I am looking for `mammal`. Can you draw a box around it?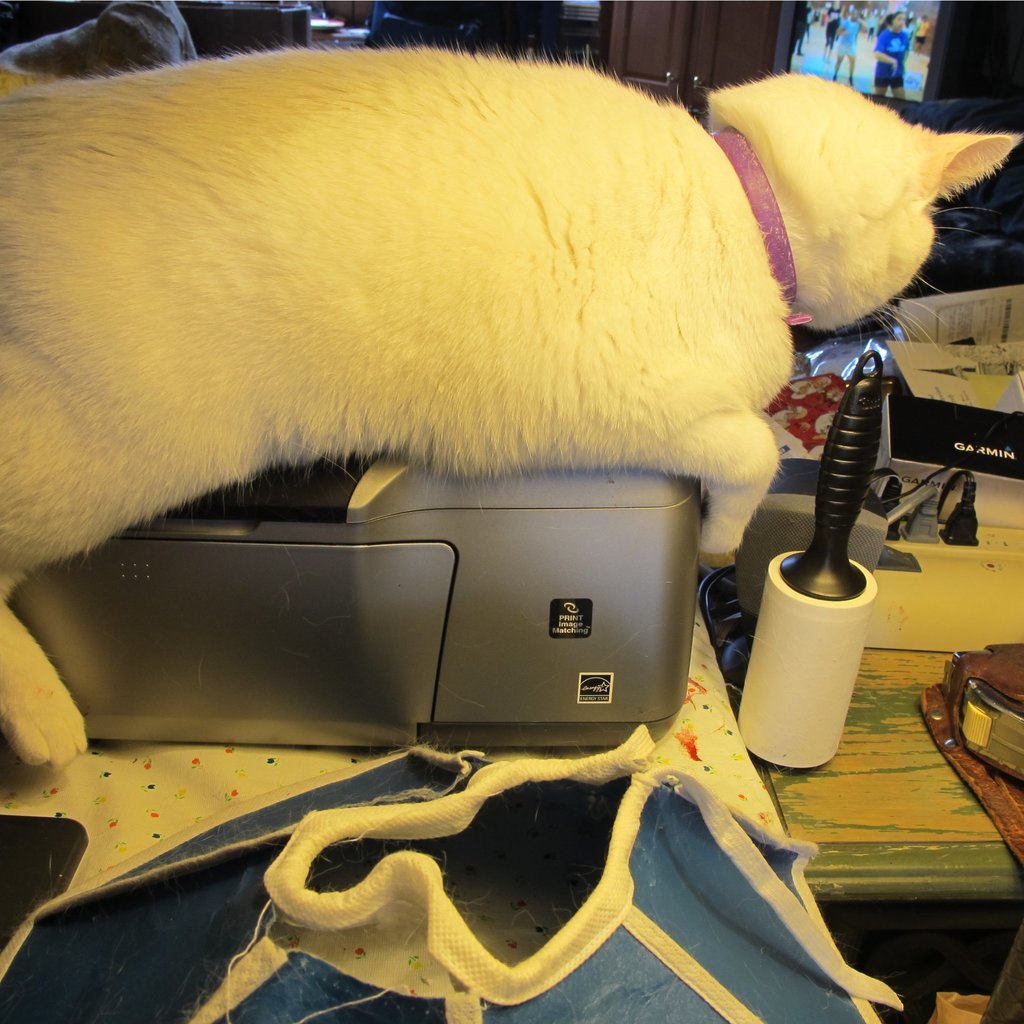
Sure, the bounding box is rect(829, 4, 863, 88).
